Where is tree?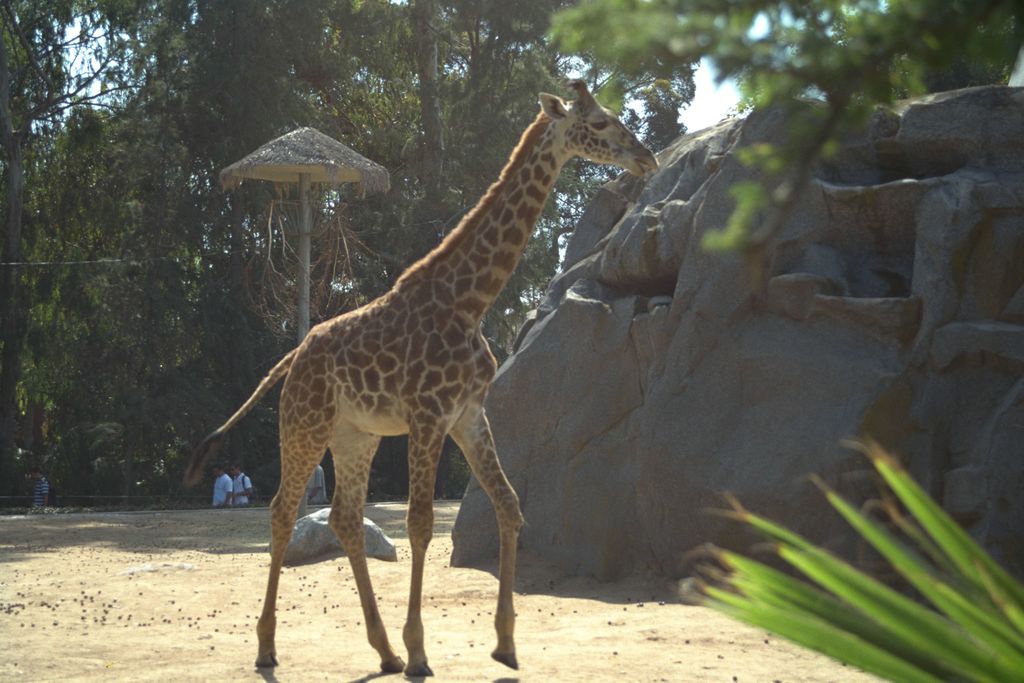
{"x1": 497, "y1": 0, "x2": 1023, "y2": 282}.
